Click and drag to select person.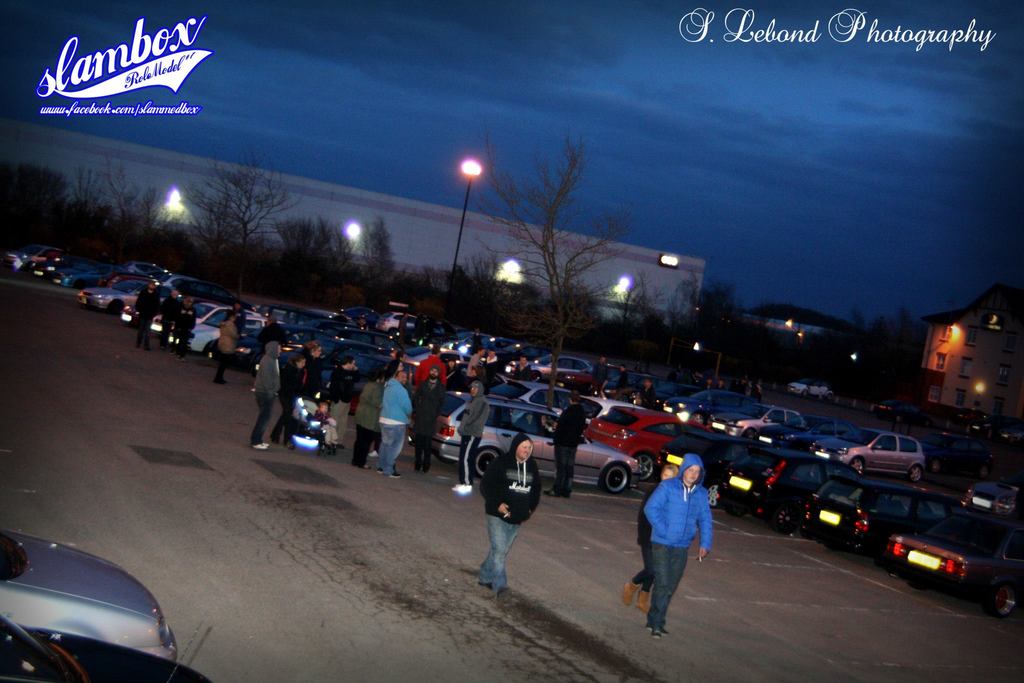
Selection: <bbox>381, 365, 416, 479</bbox>.
